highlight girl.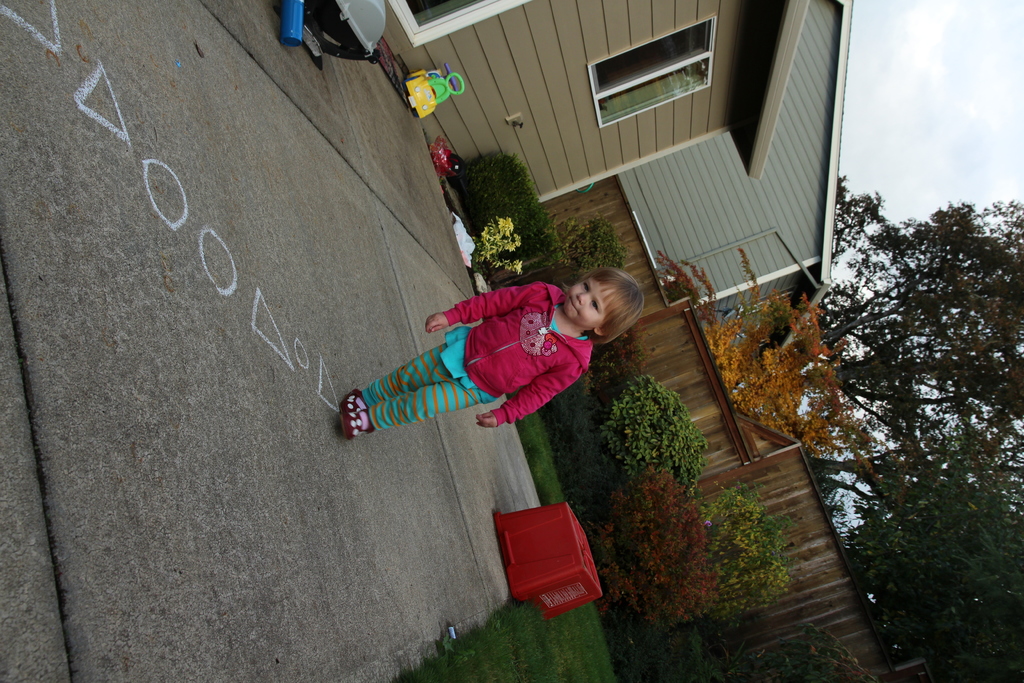
Highlighted region: 333,263,644,441.
